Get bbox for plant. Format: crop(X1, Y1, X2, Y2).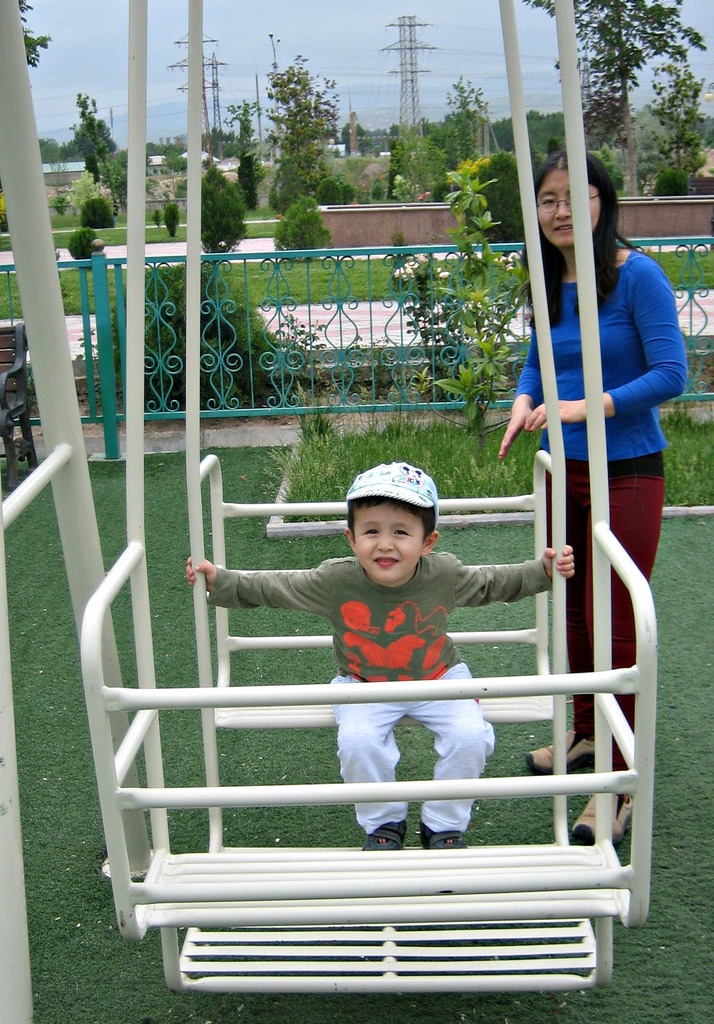
crop(311, 168, 358, 209).
